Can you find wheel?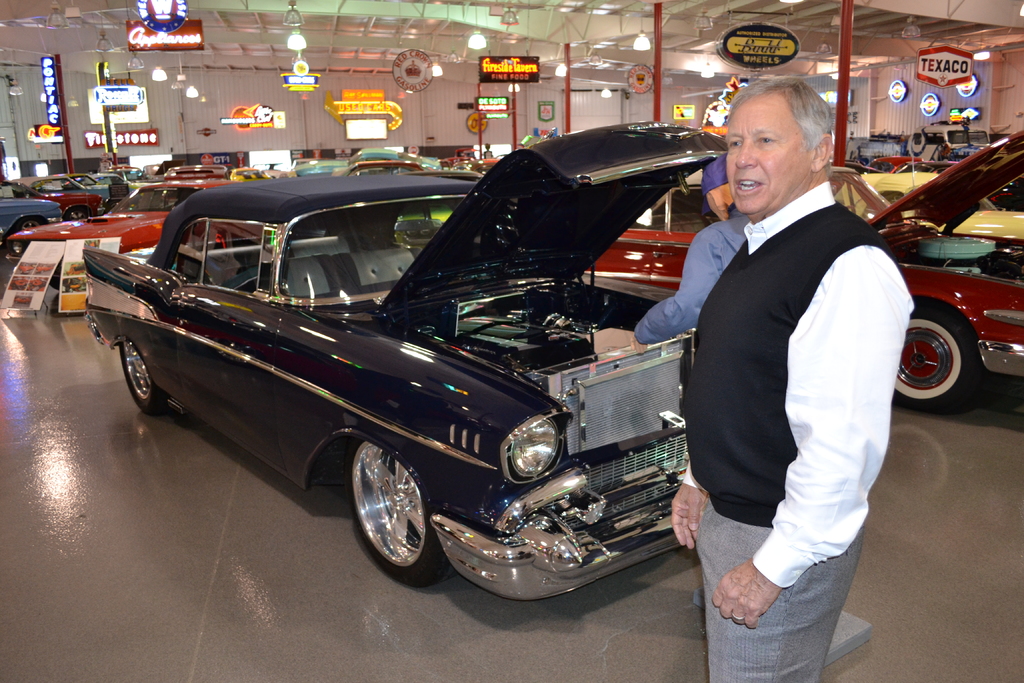
Yes, bounding box: 19,215,41,233.
